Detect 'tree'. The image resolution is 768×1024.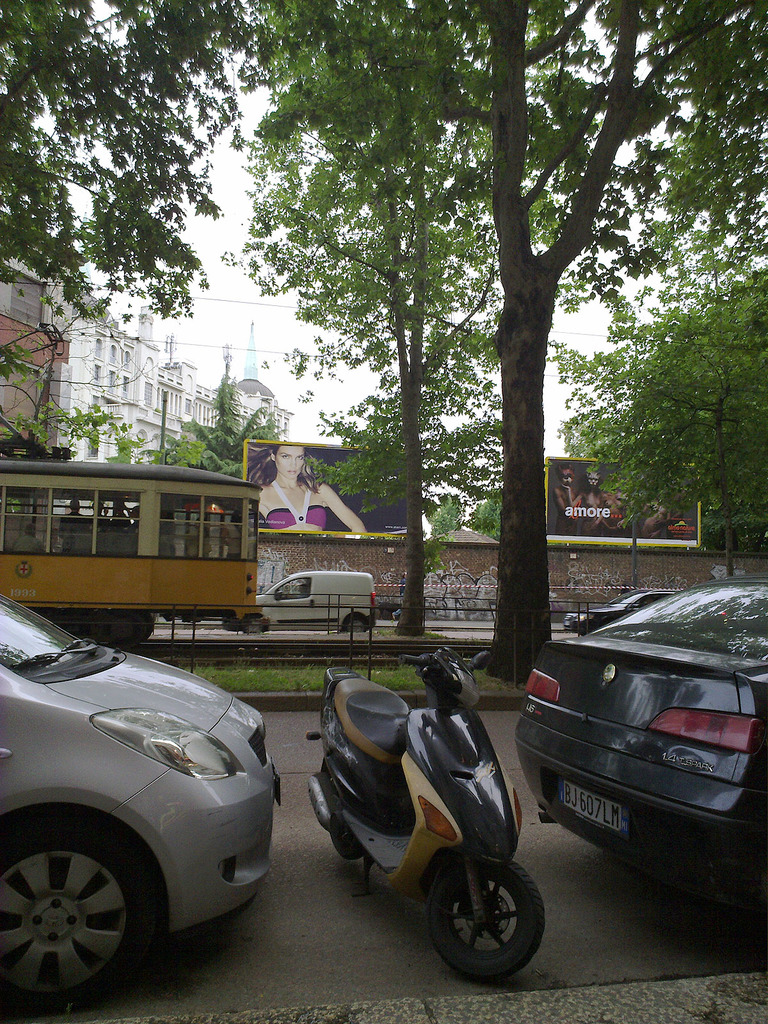
{"x1": 425, "y1": 4, "x2": 745, "y2": 671}.
